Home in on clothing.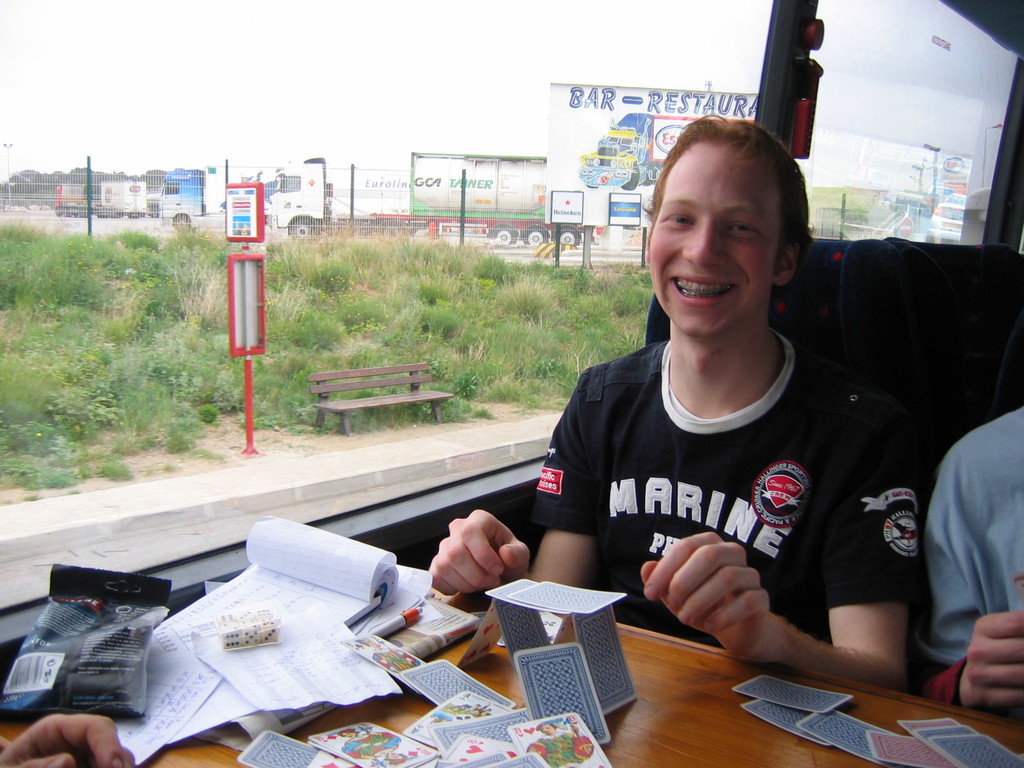
Homed in at bbox=(520, 275, 963, 668).
